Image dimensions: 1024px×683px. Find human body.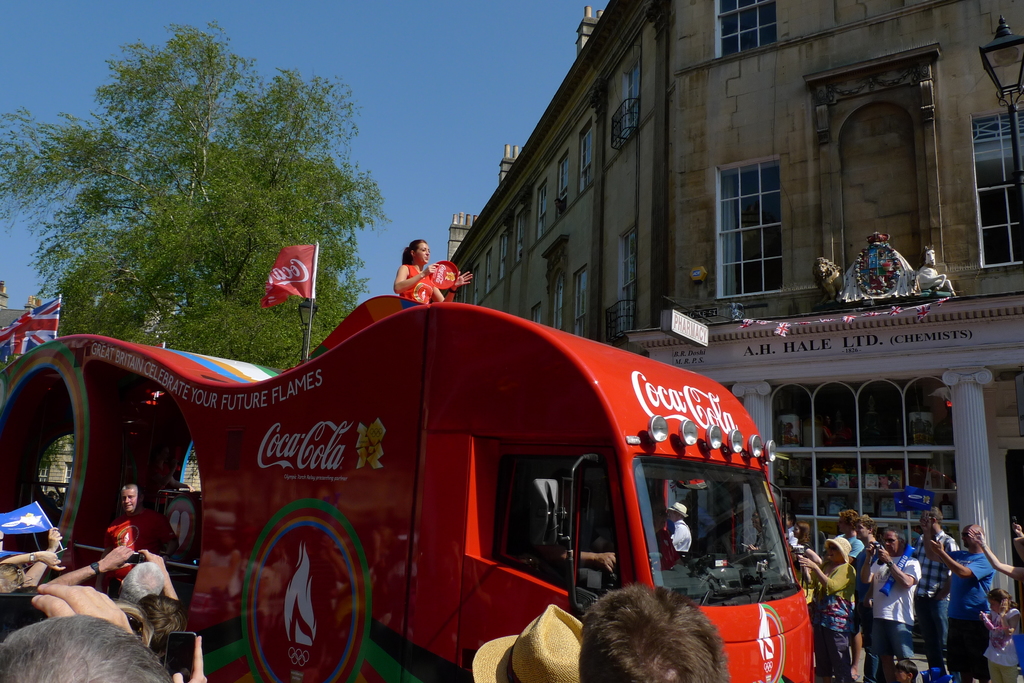
[left=581, top=588, right=726, bottom=682].
